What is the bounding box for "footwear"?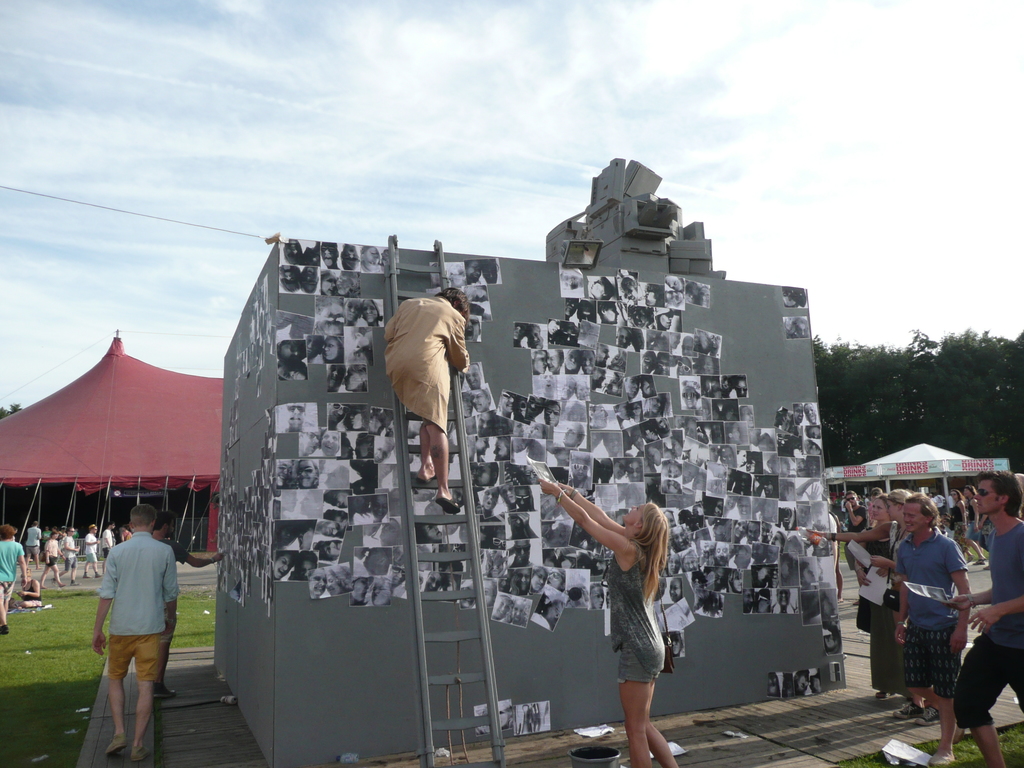
[983,566,988,570].
